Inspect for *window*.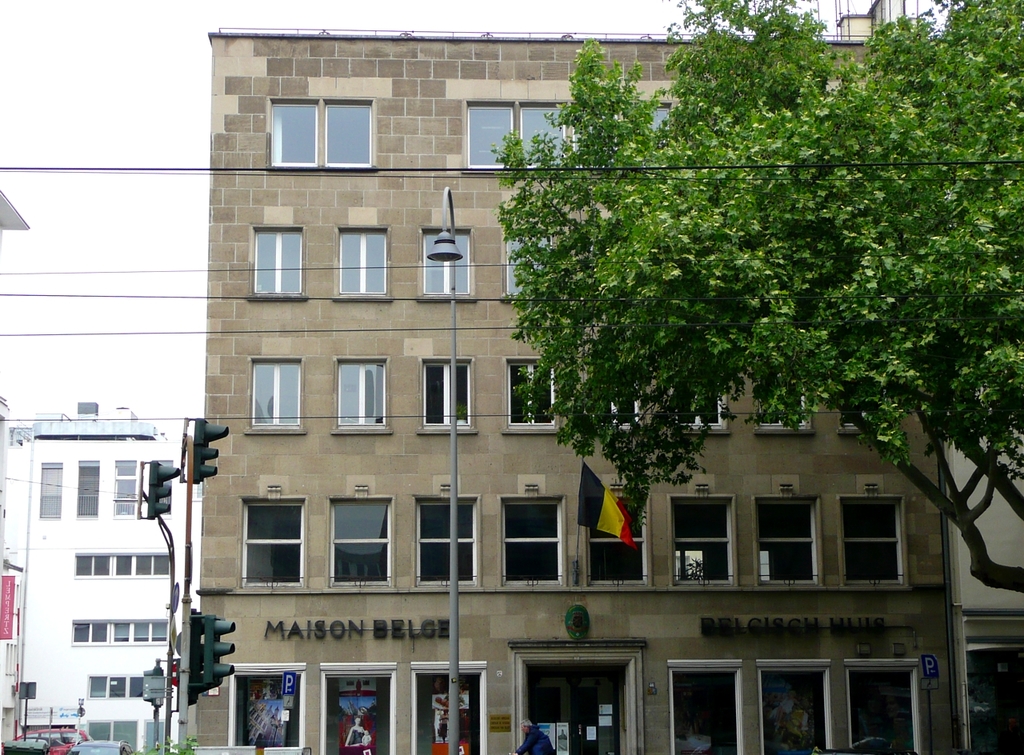
Inspection: bbox=(110, 457, 145, 509).
